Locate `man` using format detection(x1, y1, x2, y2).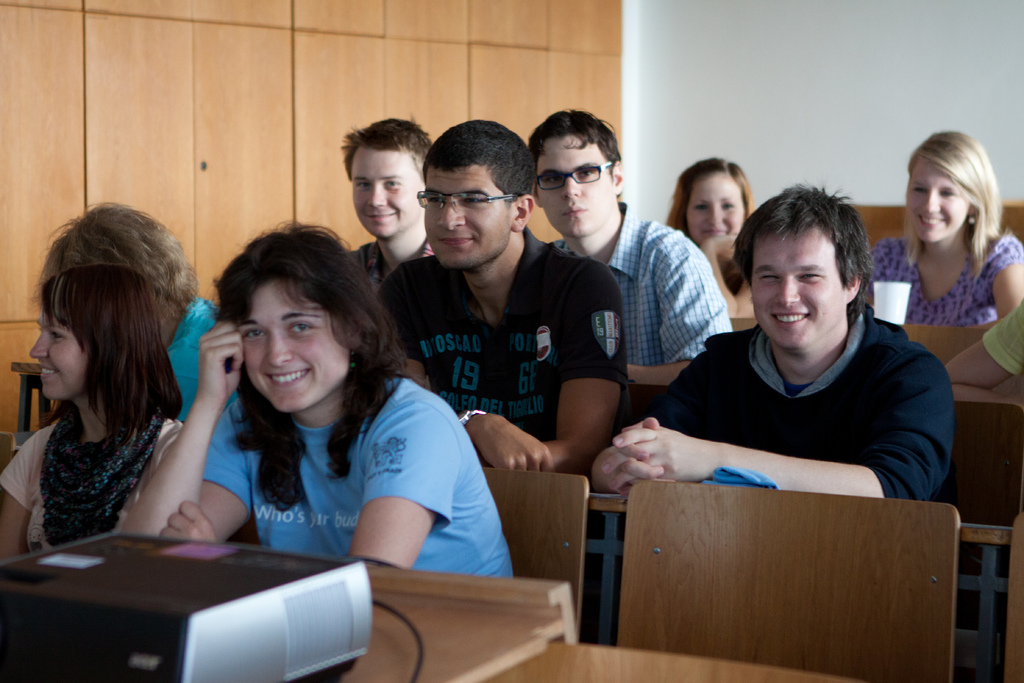
detection(524, 107, 729, 393).
